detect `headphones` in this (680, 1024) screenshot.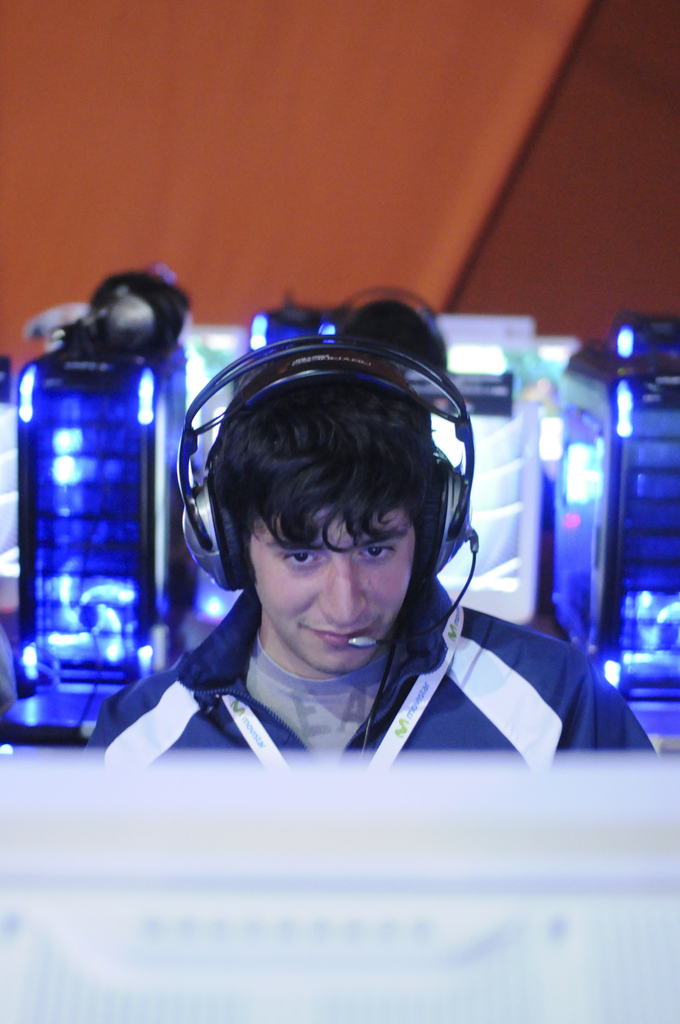
Detection: x1=151 y1=325 x2=494 y2=732.
